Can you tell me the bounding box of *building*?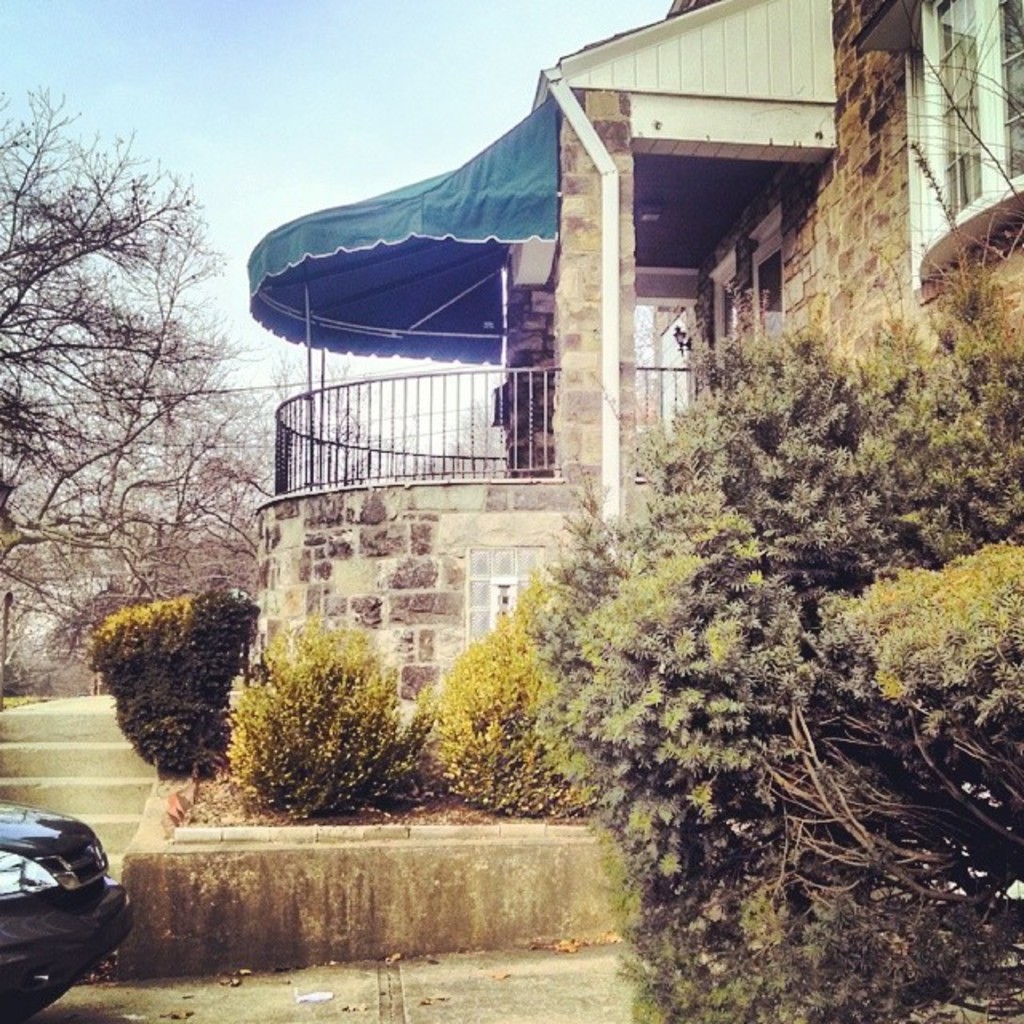
(222, 0, 1022, 739).
